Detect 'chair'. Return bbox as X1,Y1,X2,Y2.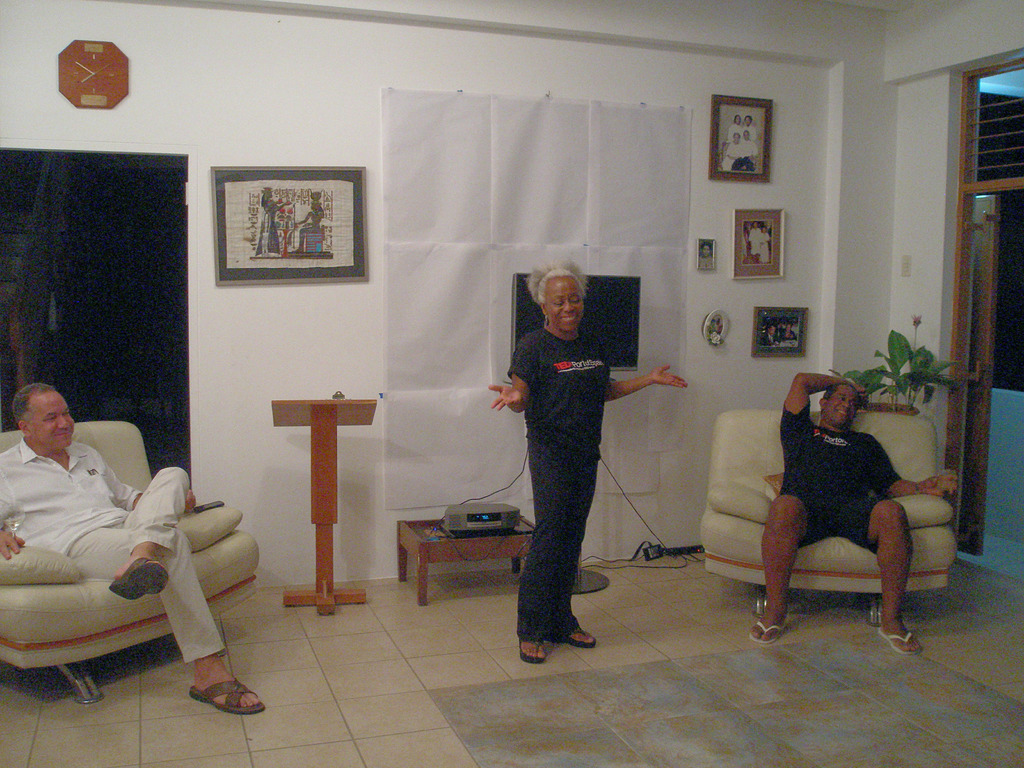
701,410,952,628.
